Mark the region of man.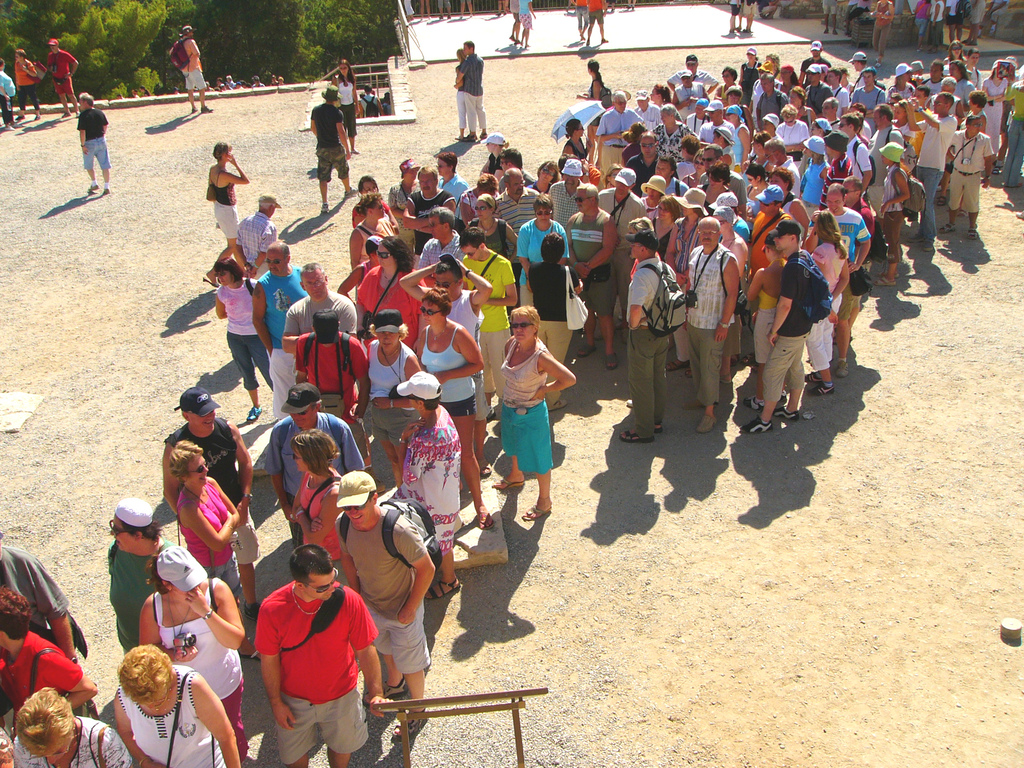
Region: (520, 3, 531, 46).
